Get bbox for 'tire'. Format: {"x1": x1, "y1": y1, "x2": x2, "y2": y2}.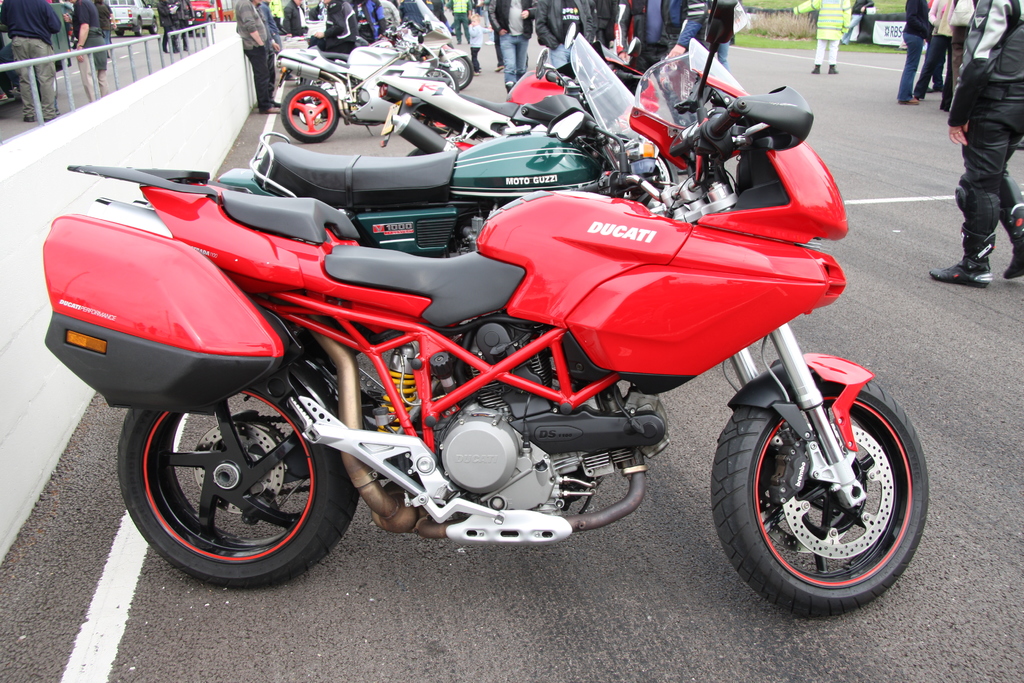
{"x1": 114, "y1": 26, "x2": 125, "y2": 37}.
